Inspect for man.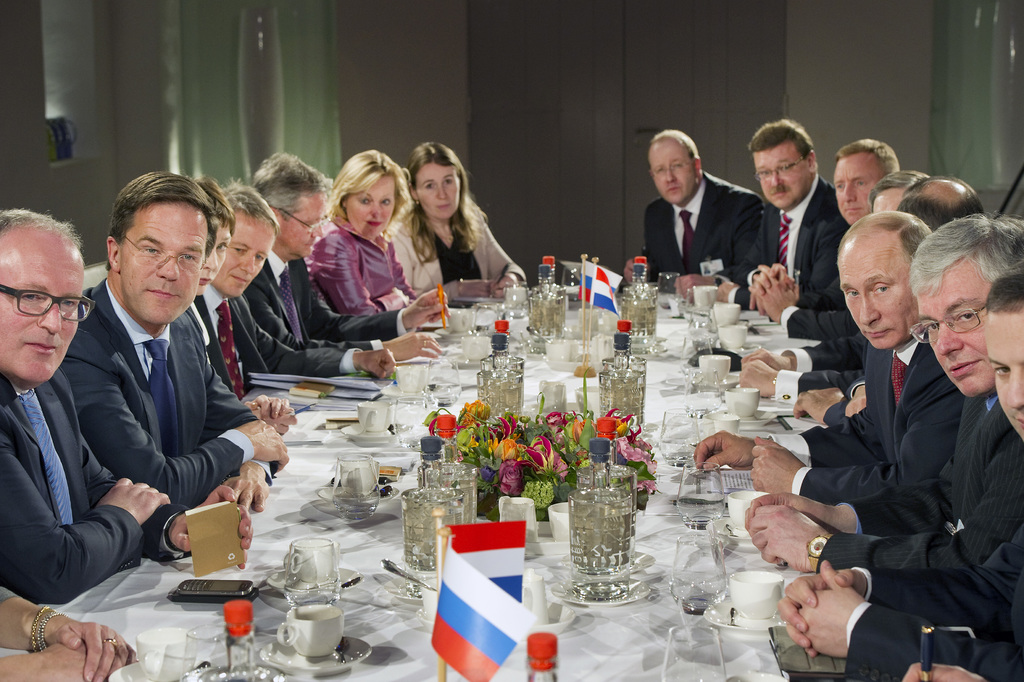
Inspection: left=206, top=182, right=397, bottom=381.
